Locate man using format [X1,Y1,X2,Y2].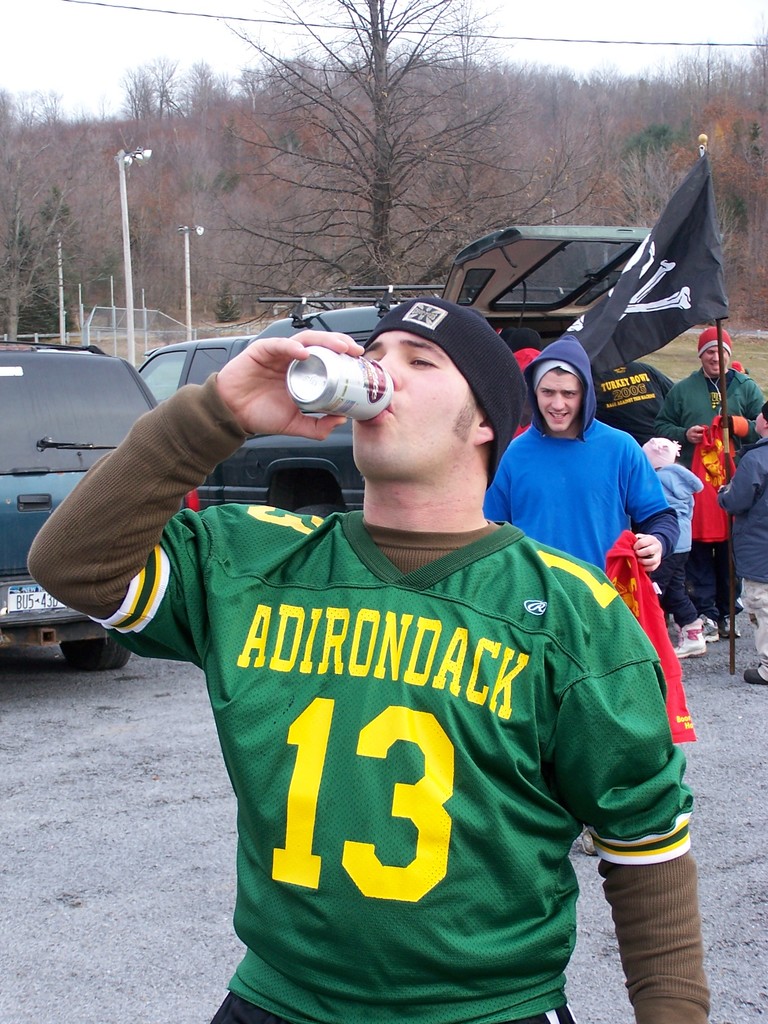
[653,314,767,468].
